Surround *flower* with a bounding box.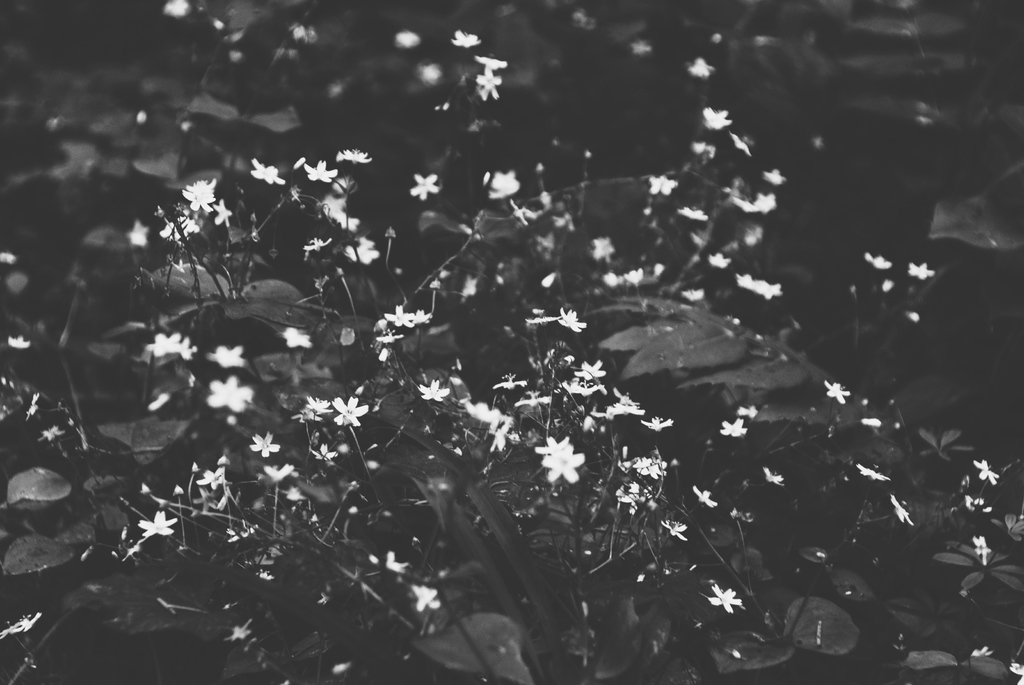
[571, 357, 606, 384].
